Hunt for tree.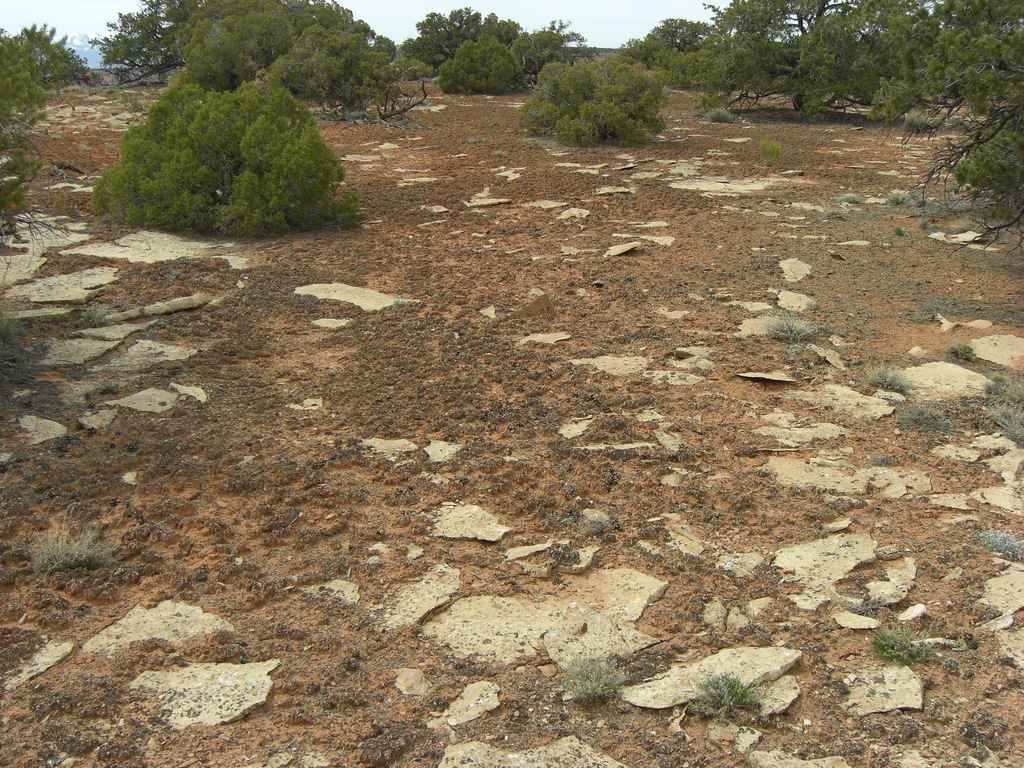
Hunted down at bbox(159, 0, 412, 119).
